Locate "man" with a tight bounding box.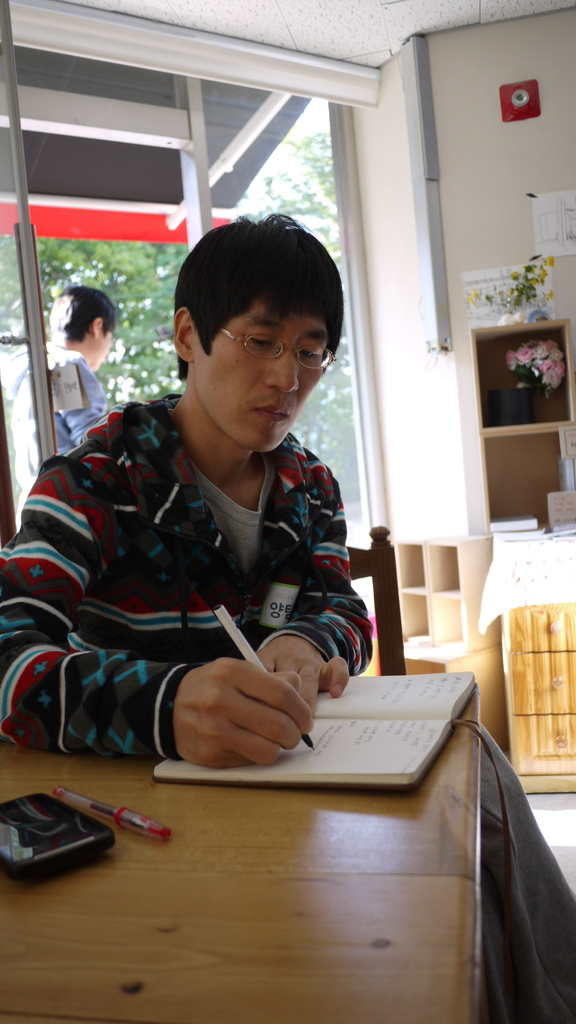
detection(11, 280, 111, 531).
